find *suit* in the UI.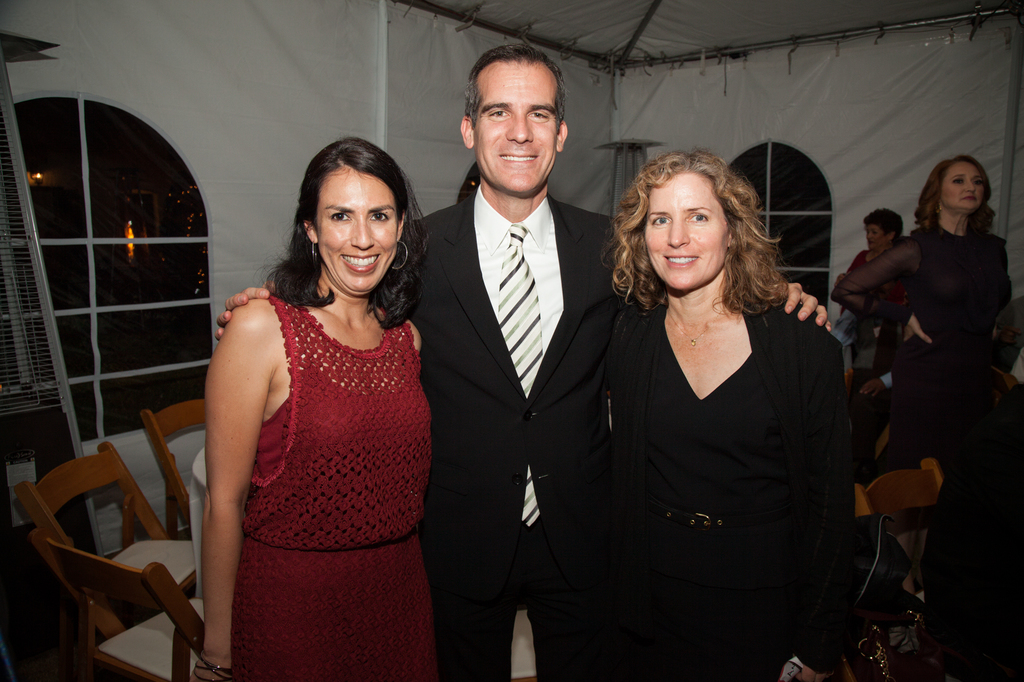
UI element at BBox(410, 185, 632, 678).
